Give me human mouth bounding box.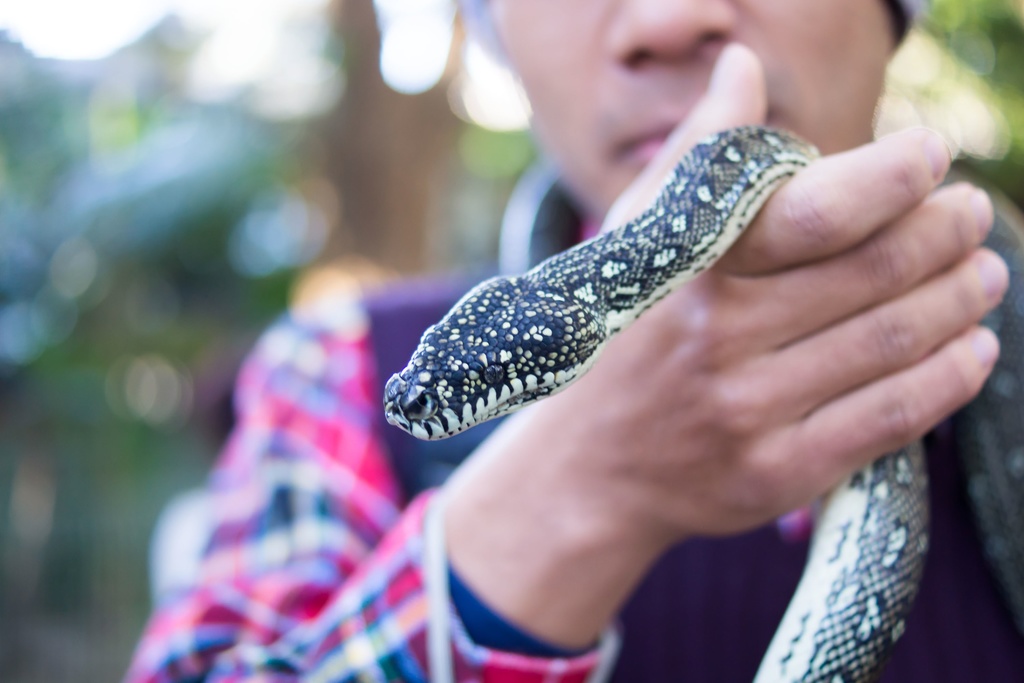
[x1=623, y1=114, x2=677, y2=161].
